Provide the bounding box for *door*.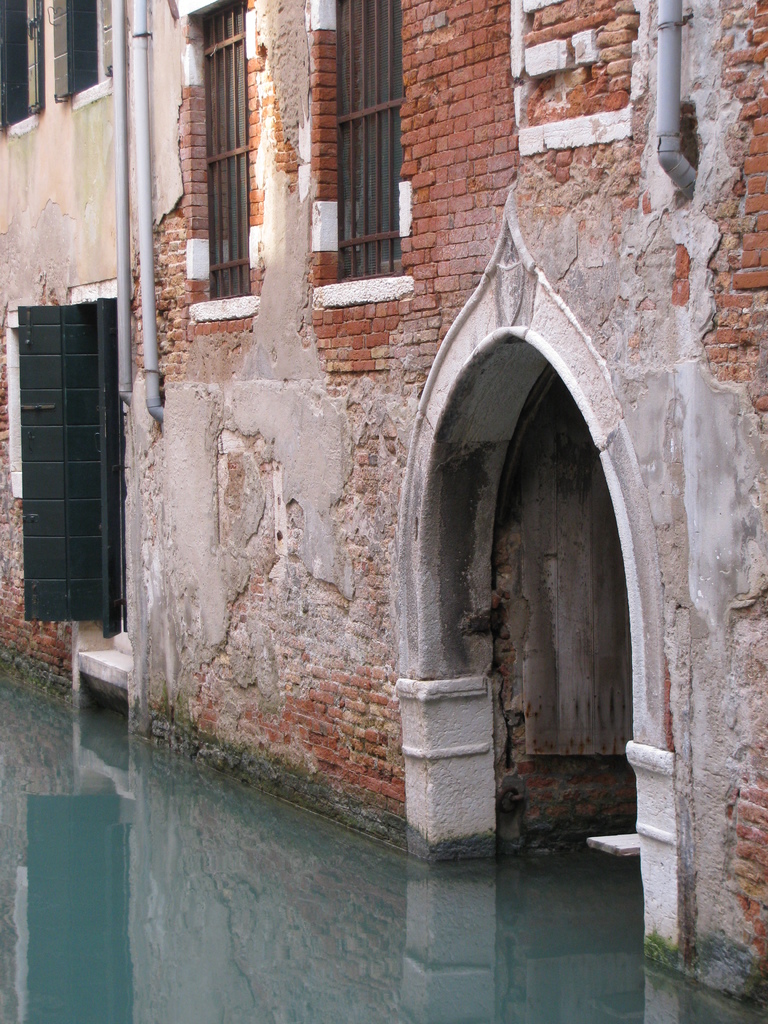
21,271,113,627.
